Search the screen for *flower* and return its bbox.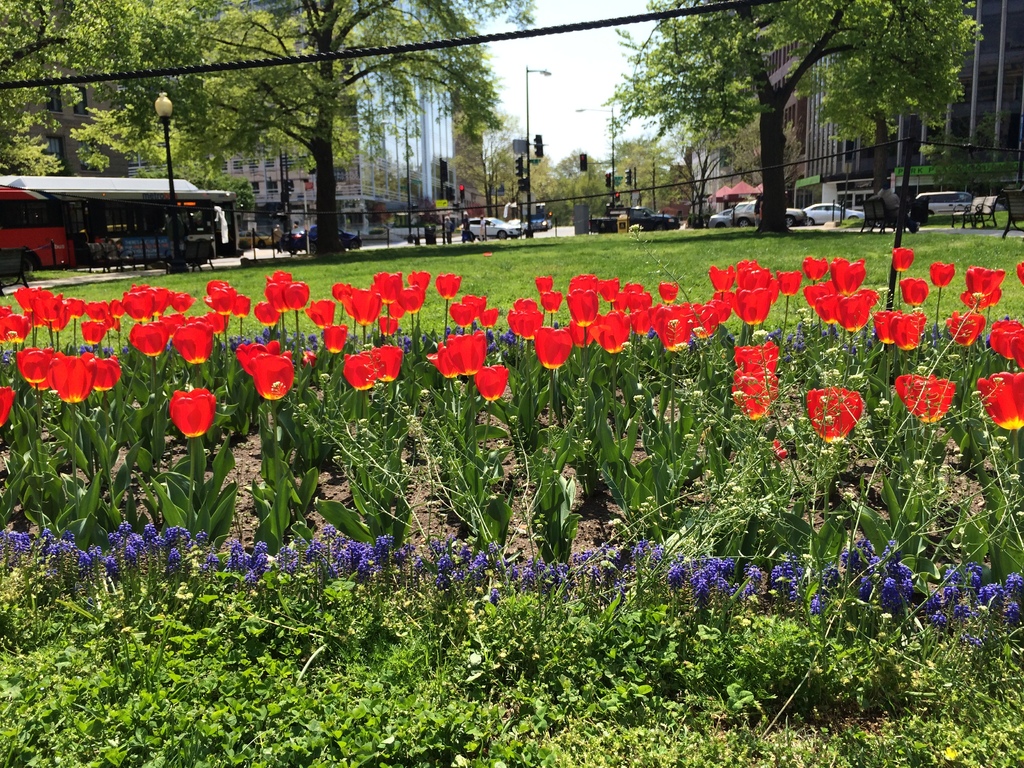
Found: region(401, 283, 423, 315).
